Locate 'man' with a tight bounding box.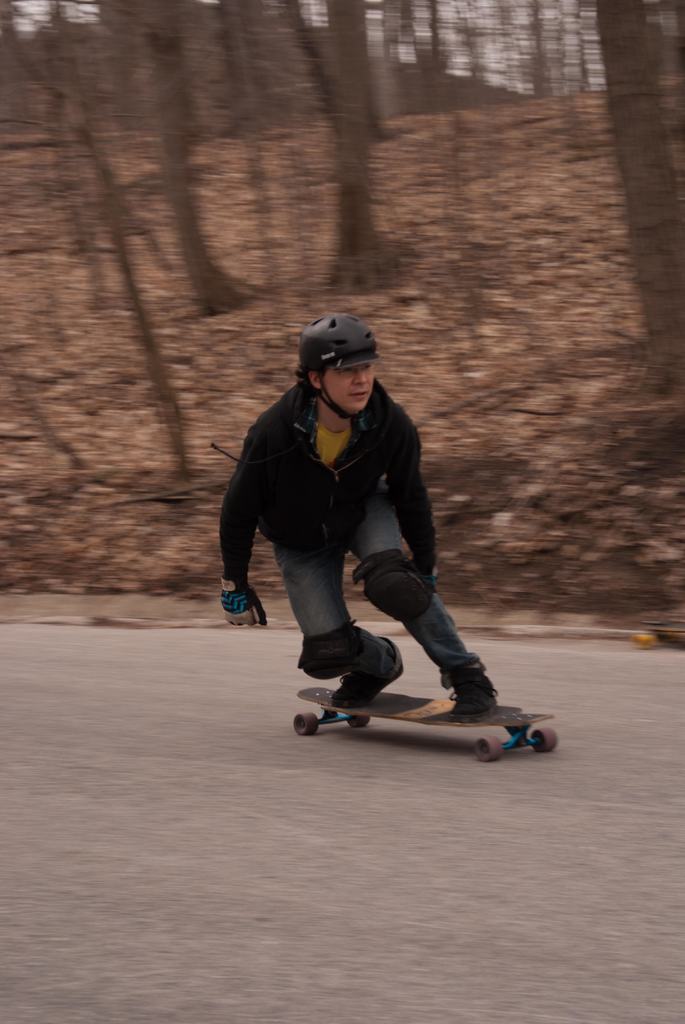
219, 309, 501, 714.
